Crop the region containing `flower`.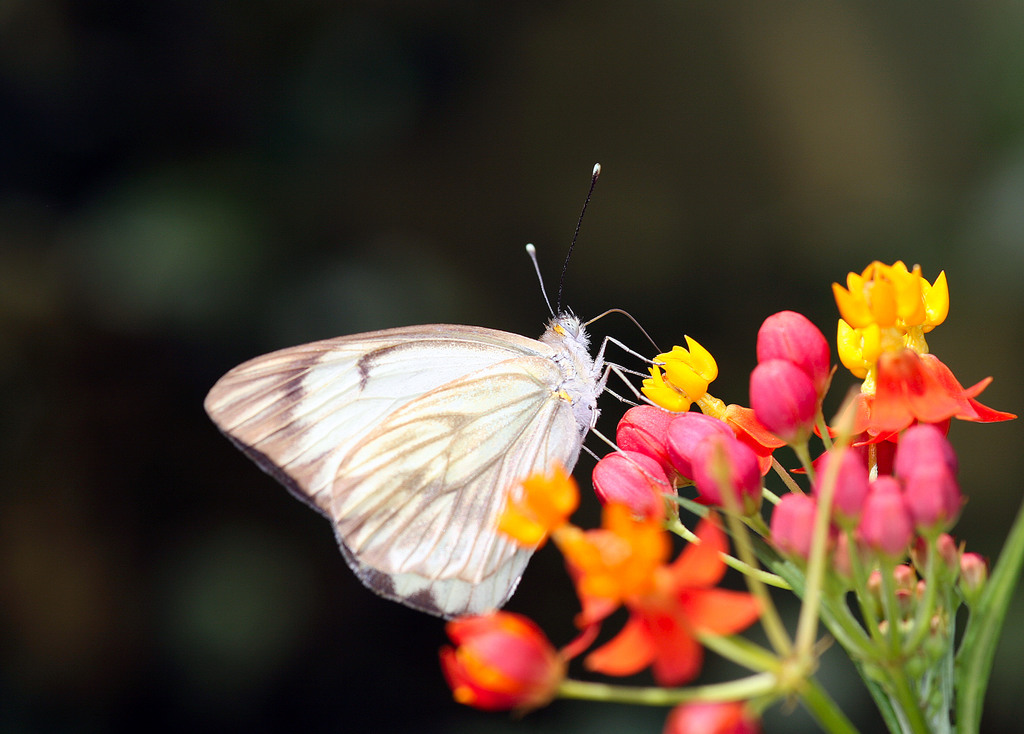
Crop region: box=[829, 382, 1007, 466].
